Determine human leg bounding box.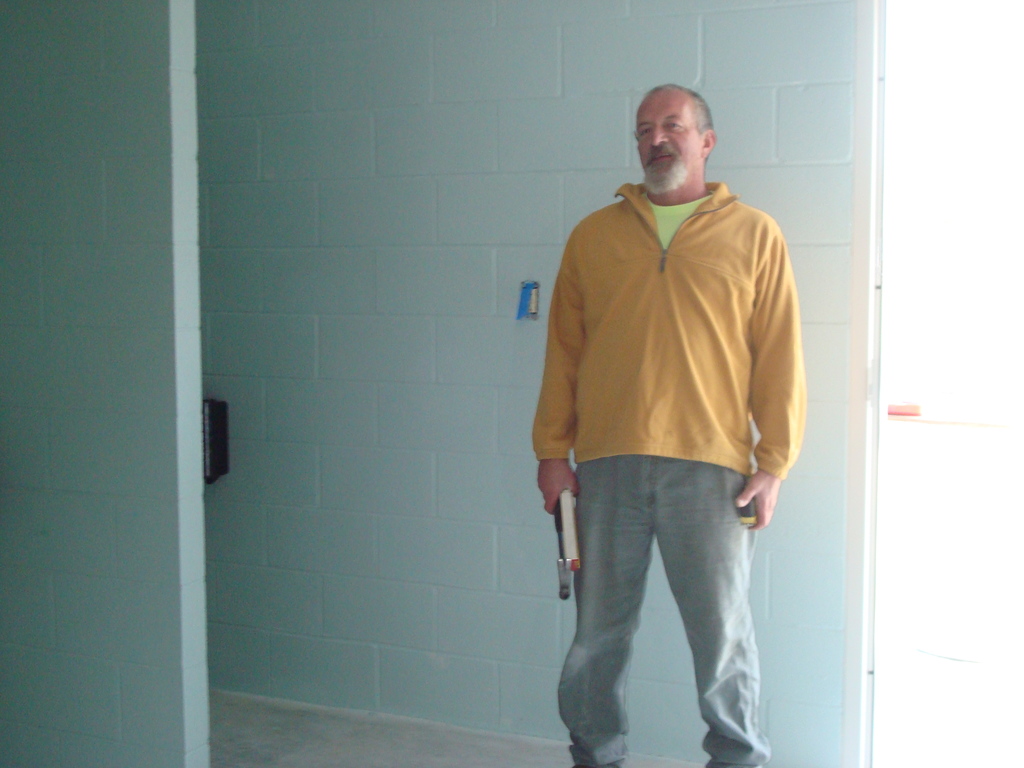
Determined: pyautogui.locateOnScreen(653, 447, 768, 767).
